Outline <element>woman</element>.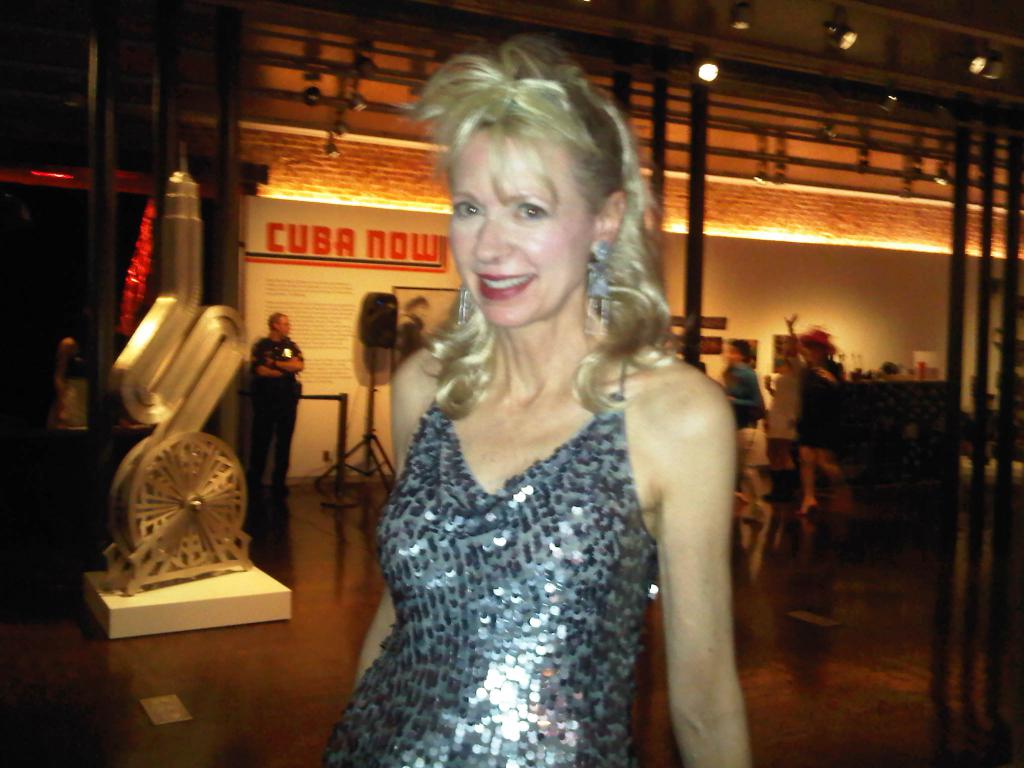
Outline: 314,36,726,767.
